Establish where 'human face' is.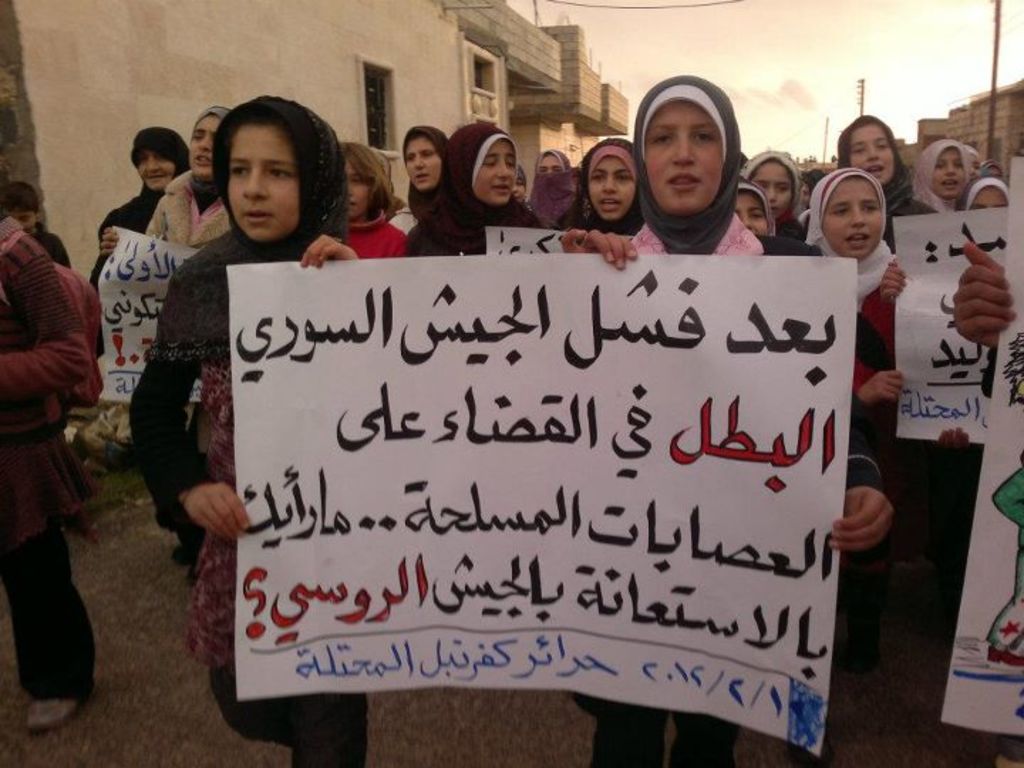
Established at 590 158 639 223.
